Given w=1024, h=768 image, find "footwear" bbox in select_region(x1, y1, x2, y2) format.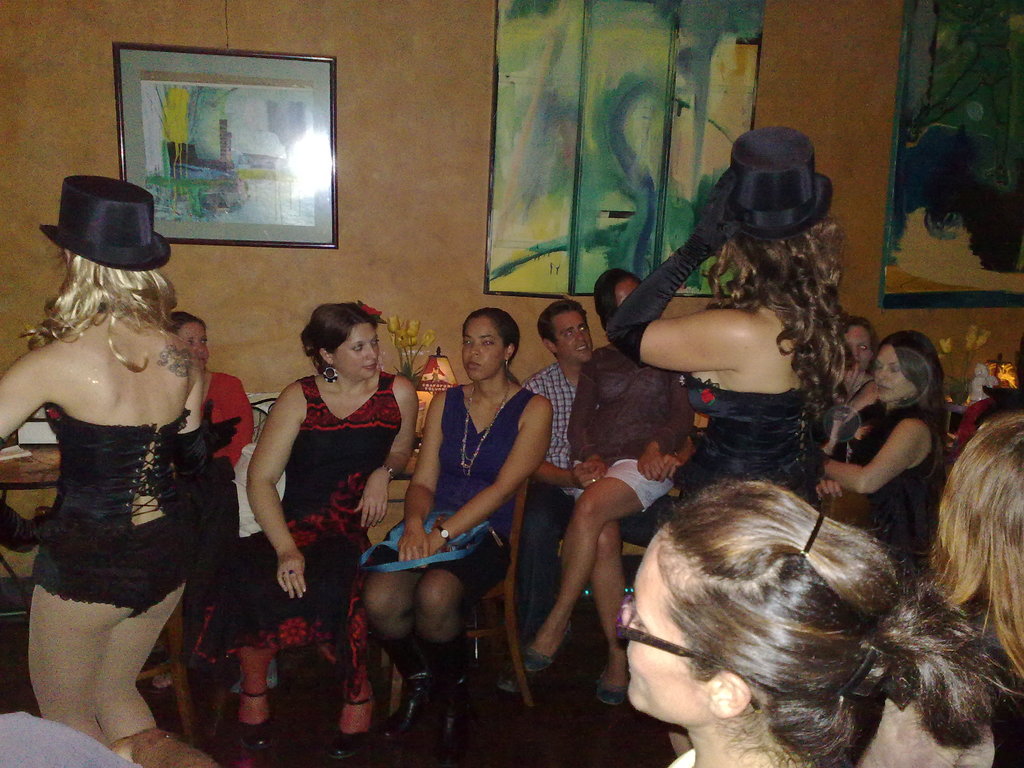
select_region(594, 666, 628, 709).
